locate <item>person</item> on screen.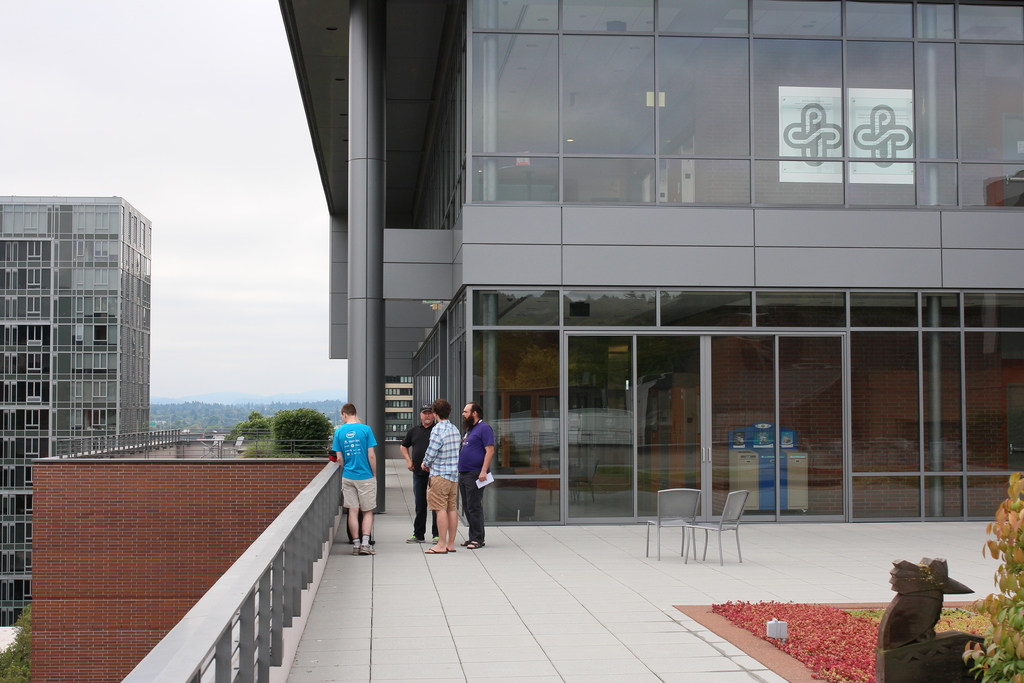
On screen at [left=424, top=400, right=461, bottom=553].
